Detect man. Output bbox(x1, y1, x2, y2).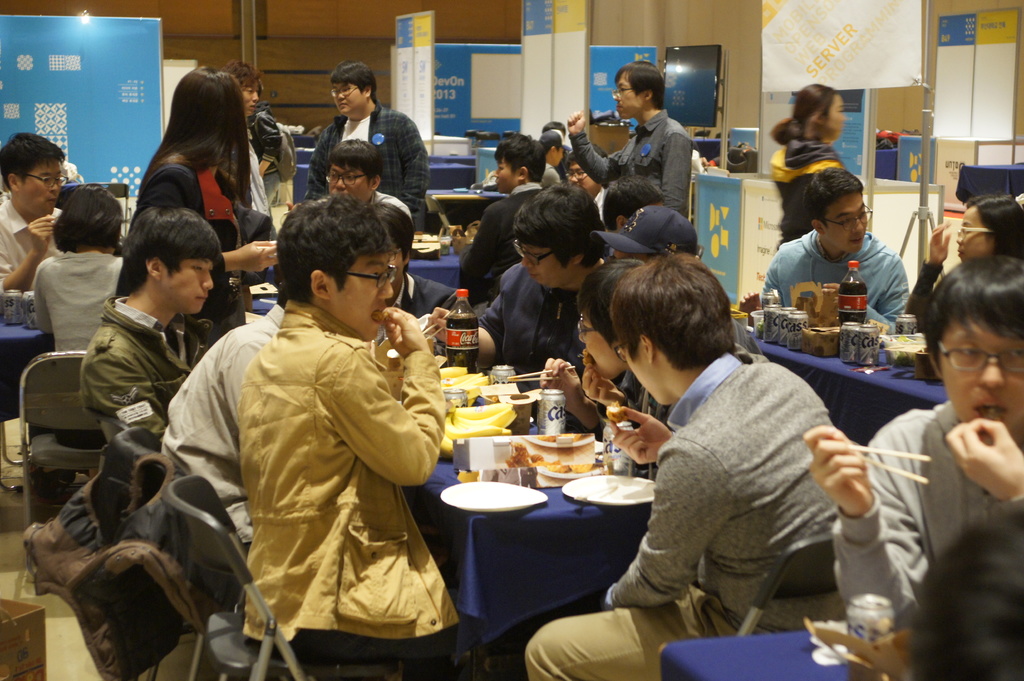
bbox(363, 196, 460, 334).
